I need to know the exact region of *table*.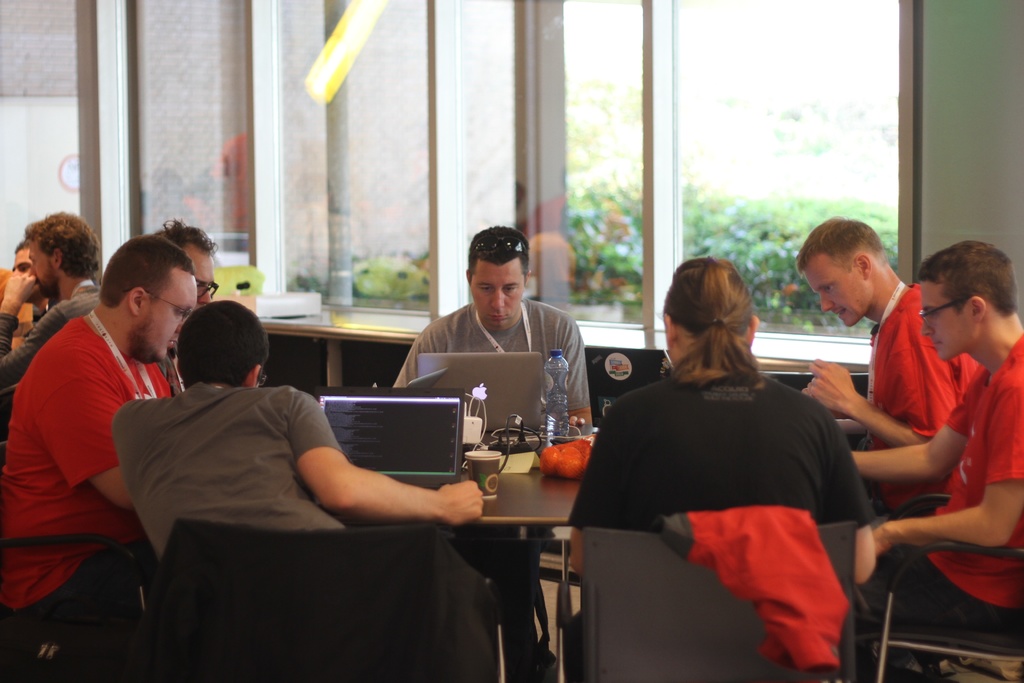
Region: [x1=334, y1=431, x2=615, y2=682].
